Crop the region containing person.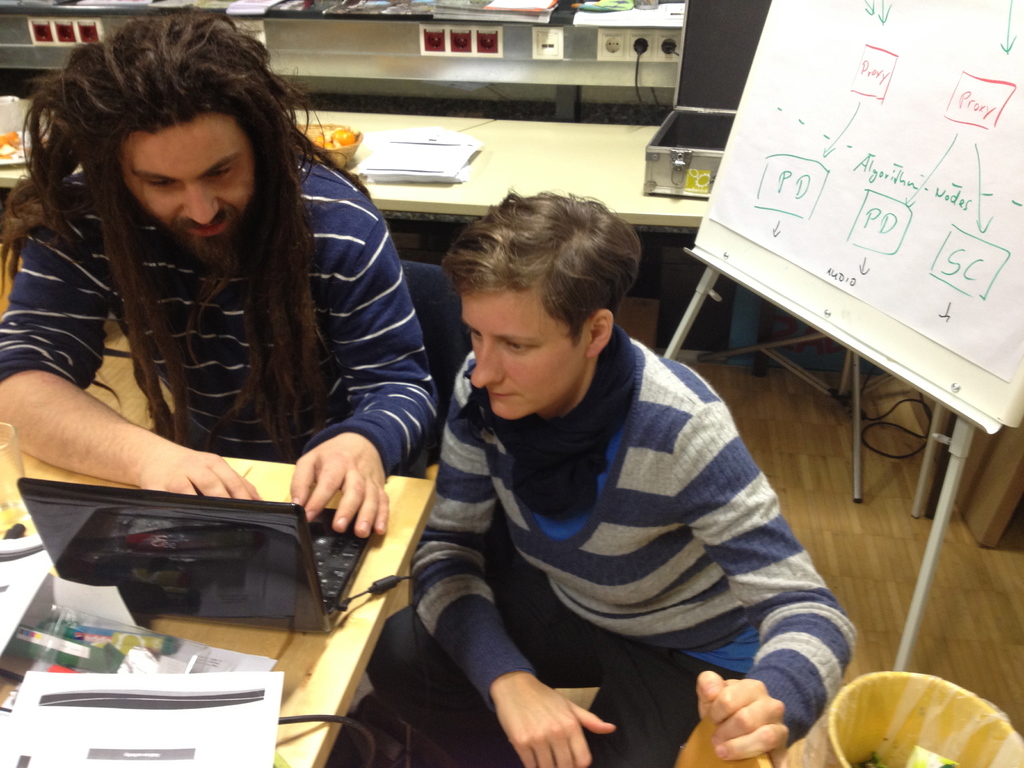
Crop region: <region>9, 3, 417, 575</region>.
